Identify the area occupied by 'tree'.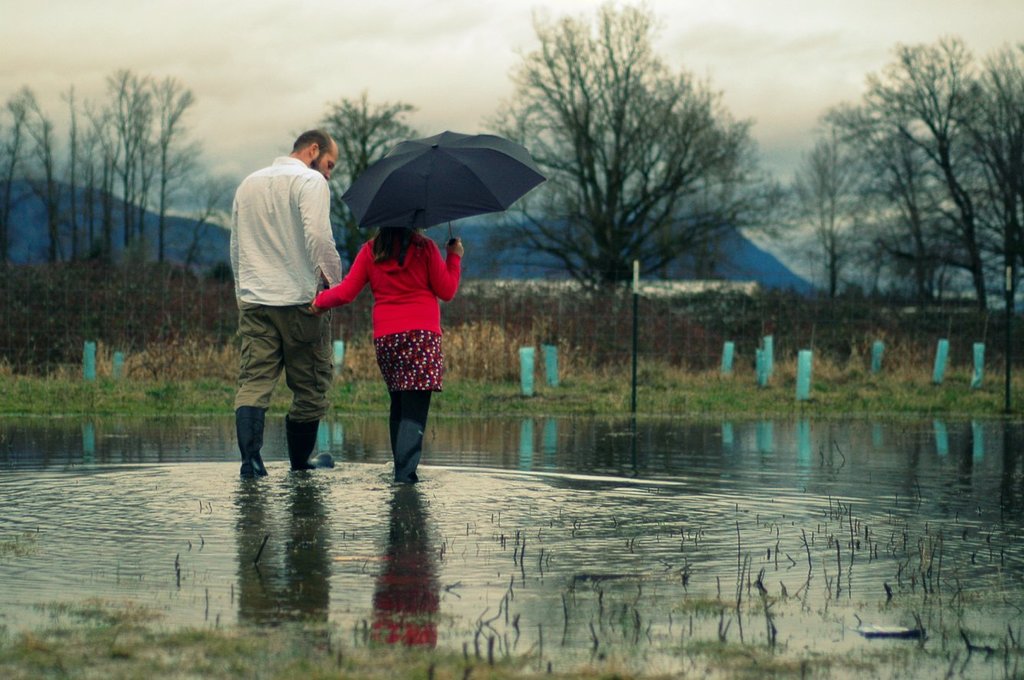
Area: select_region(484, 0, 798, 289).
